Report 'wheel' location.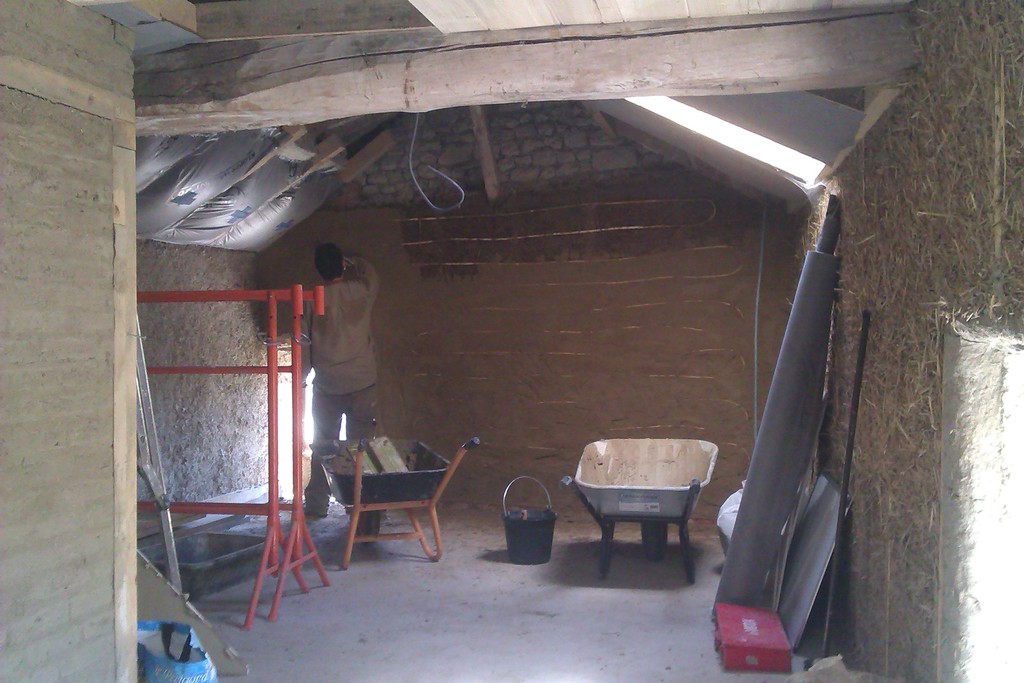
Report: crop(355, 508, 381, 546).
